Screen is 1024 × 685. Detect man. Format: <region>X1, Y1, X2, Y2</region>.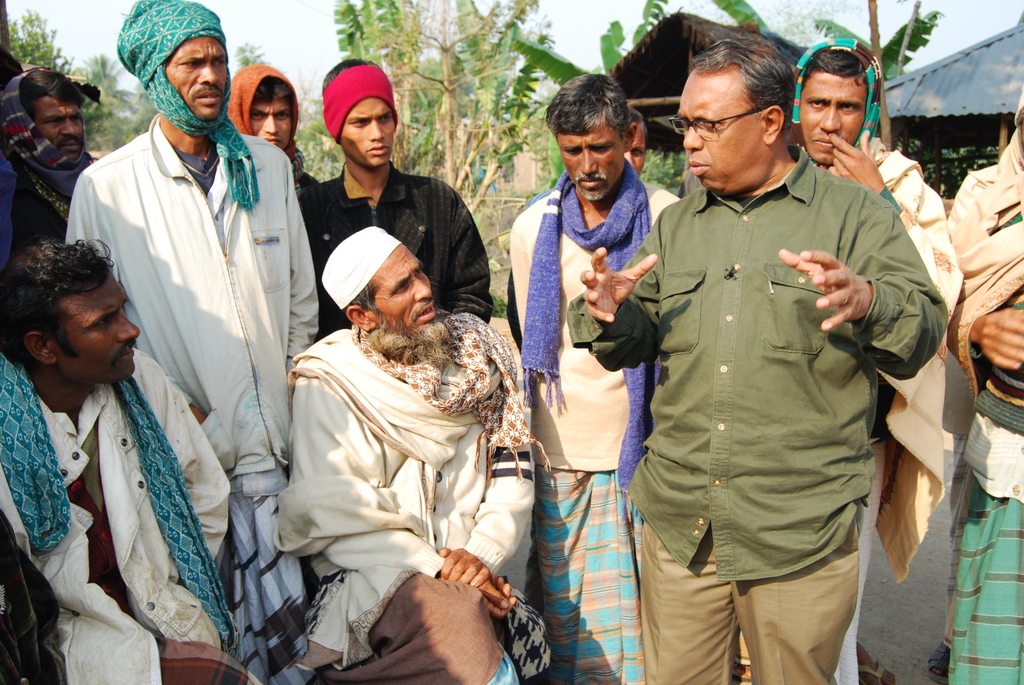
<region>275, 229, 535, 683</region>.
